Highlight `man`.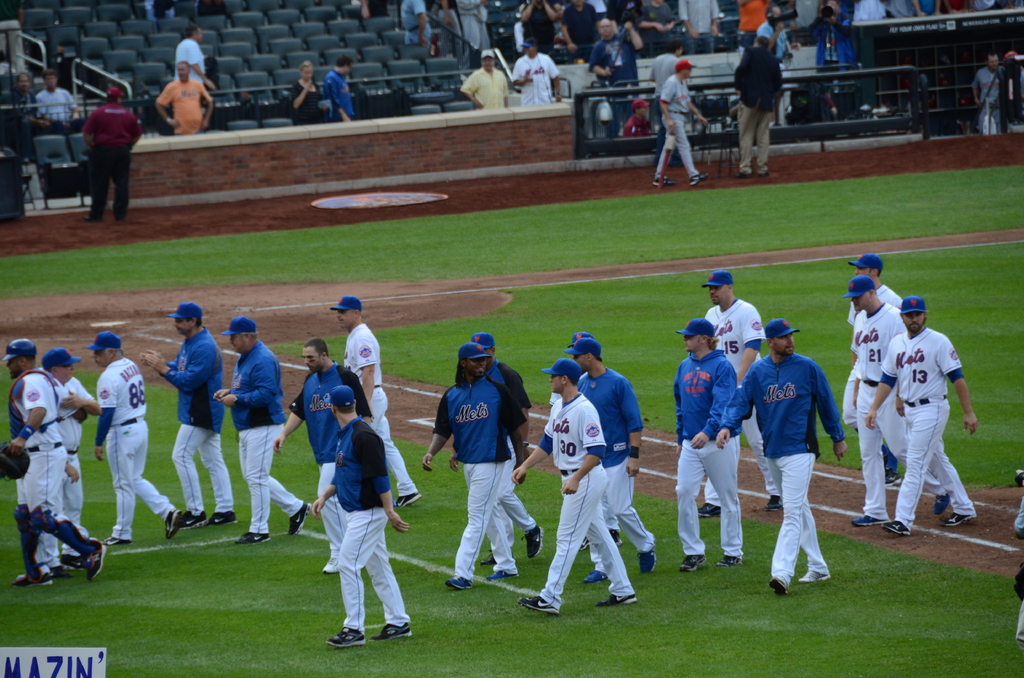
Highlighted region: box=[845, 277, 961, 524].
